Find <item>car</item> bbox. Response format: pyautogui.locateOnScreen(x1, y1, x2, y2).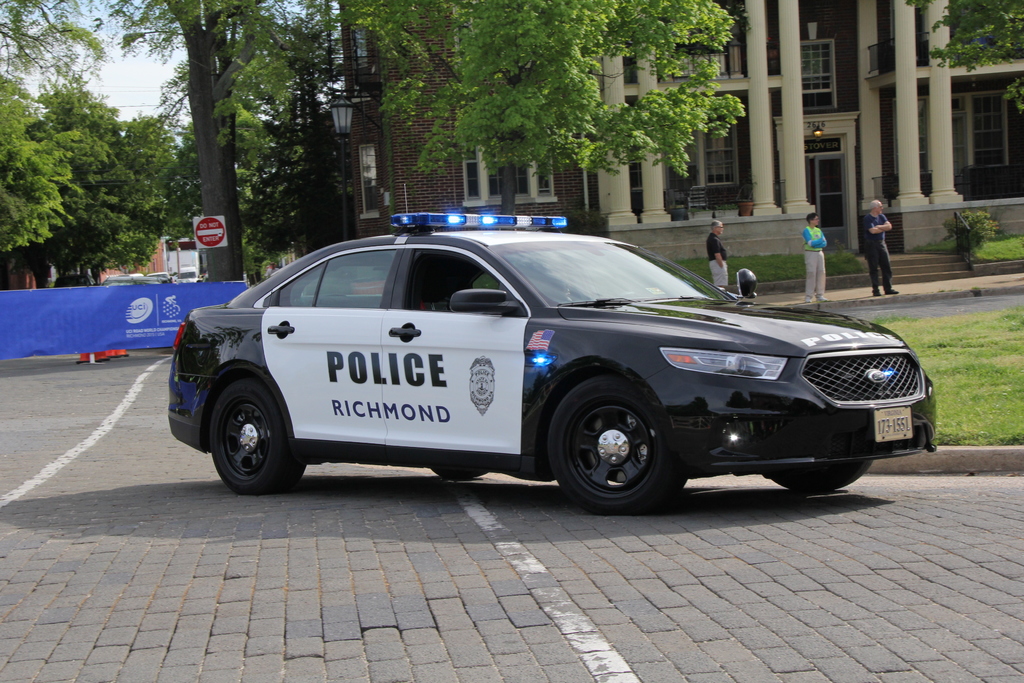
pyautogui.locateOnScreen(165, 209, 940, 514).
